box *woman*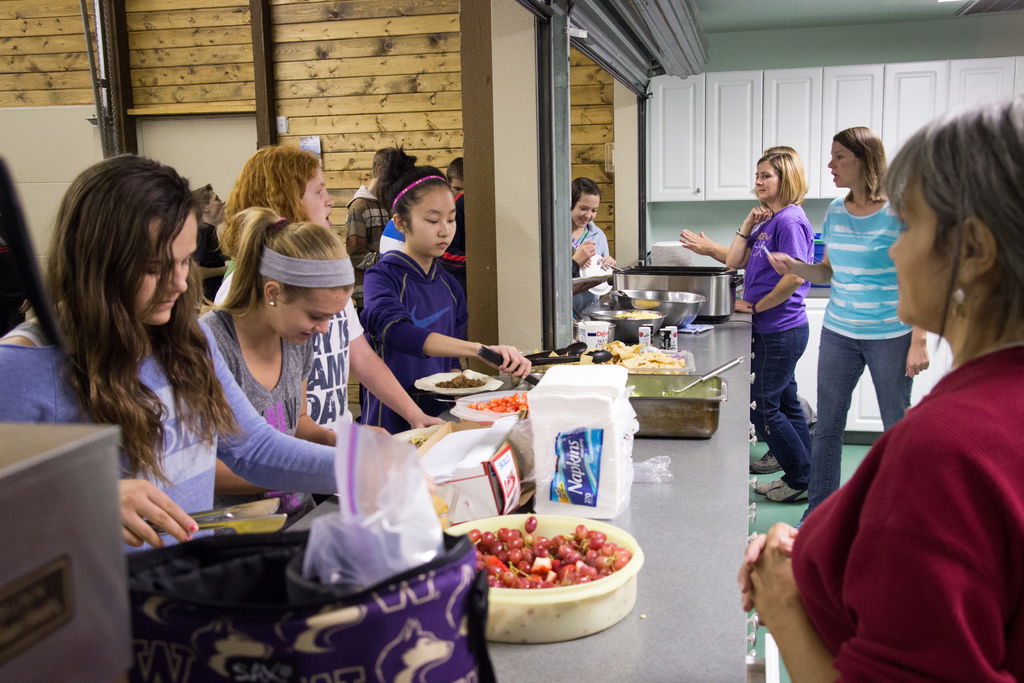
x1=1, y1=154, x2=396, y2=541
